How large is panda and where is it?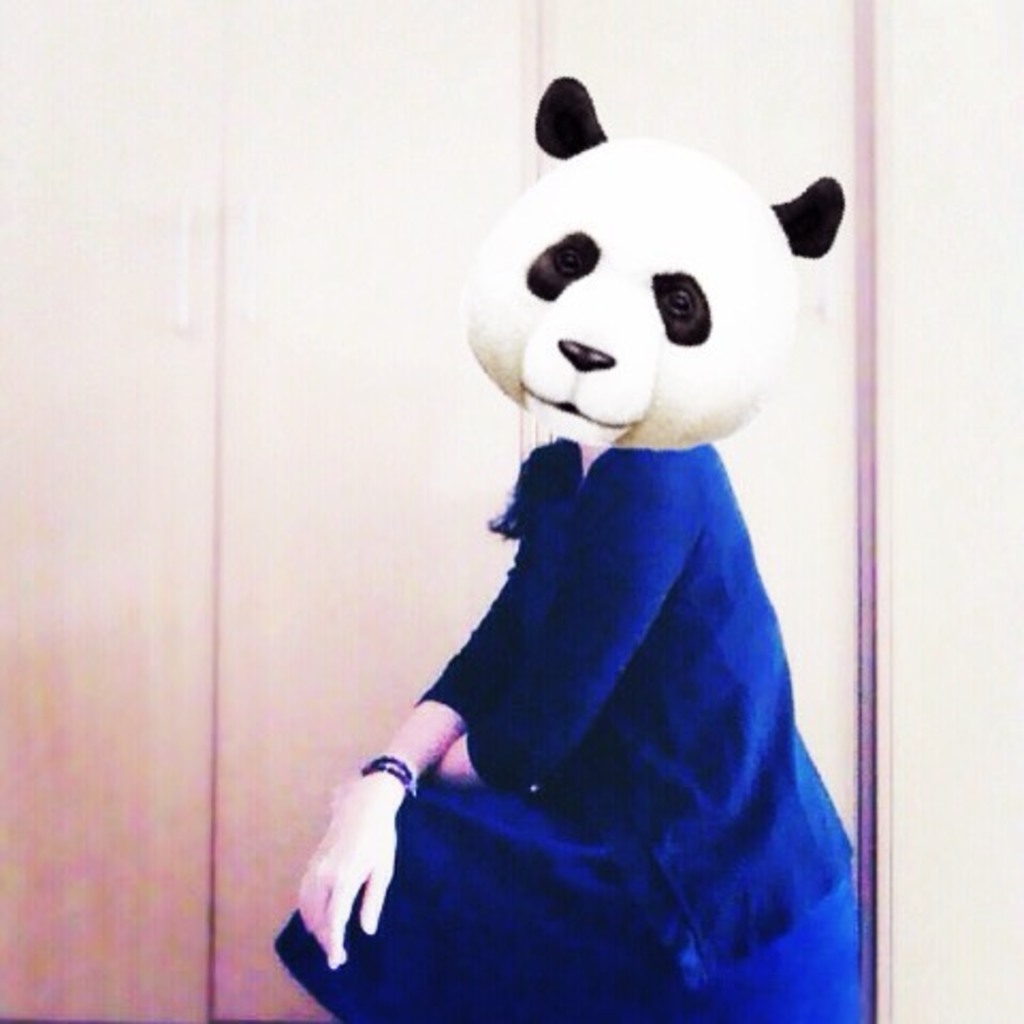
Bounding box: 469, 73, 843, 450.
